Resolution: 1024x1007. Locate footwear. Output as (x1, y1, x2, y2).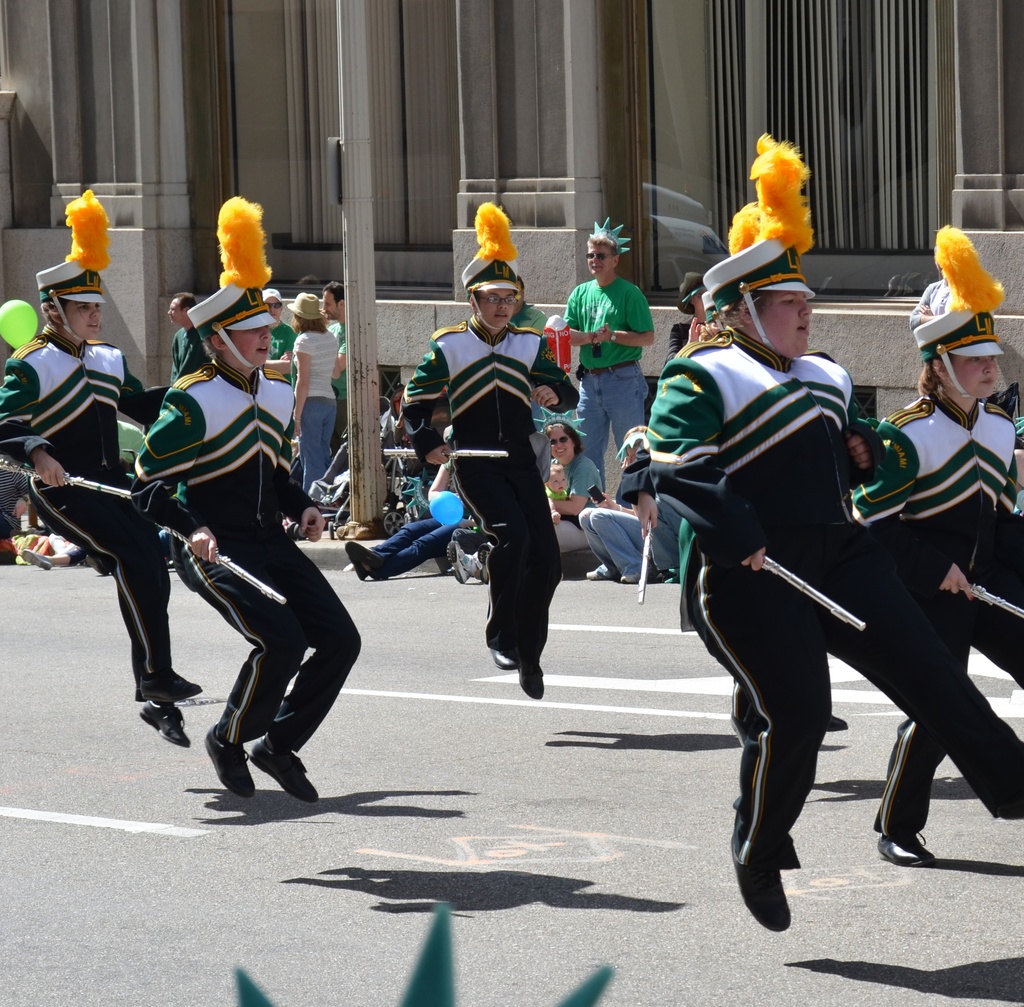
(201, 717, 258, 798).
